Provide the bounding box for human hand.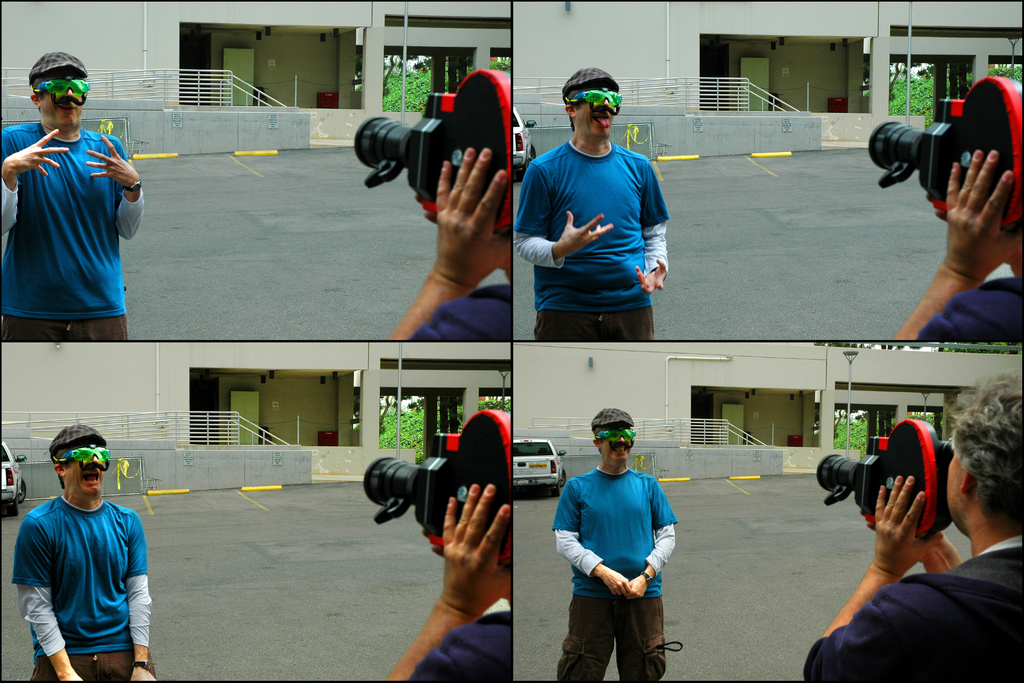
crop(943, 148, 1023, 281).
